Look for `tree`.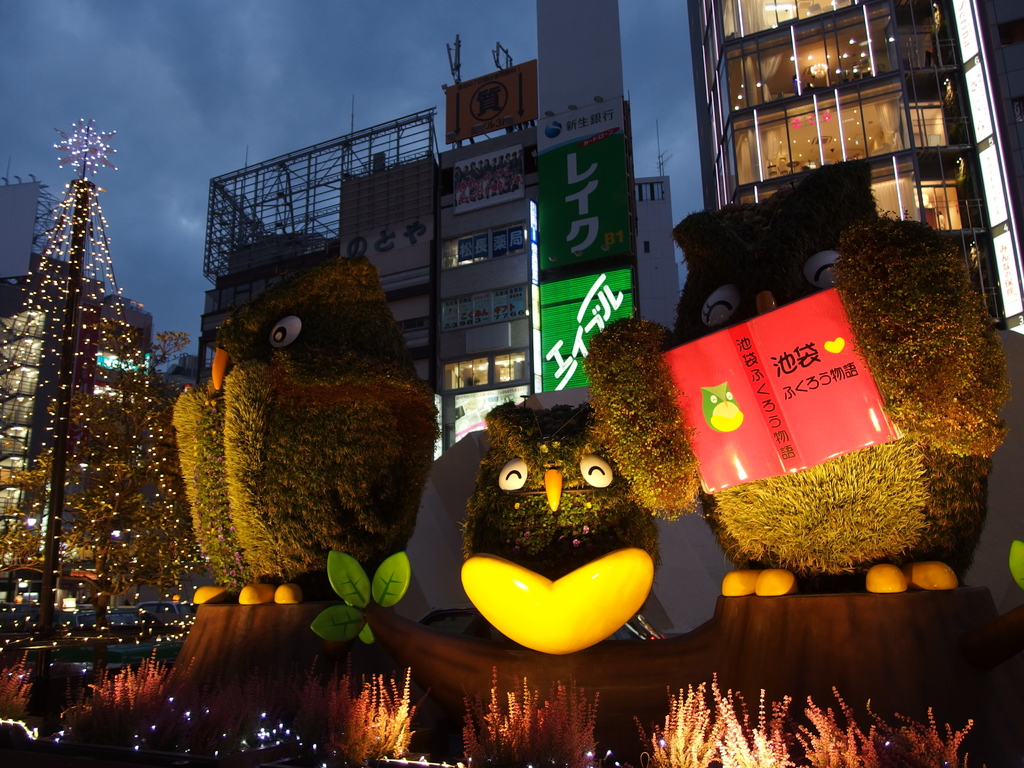
Found: <box>459,393,657,575</box>.
